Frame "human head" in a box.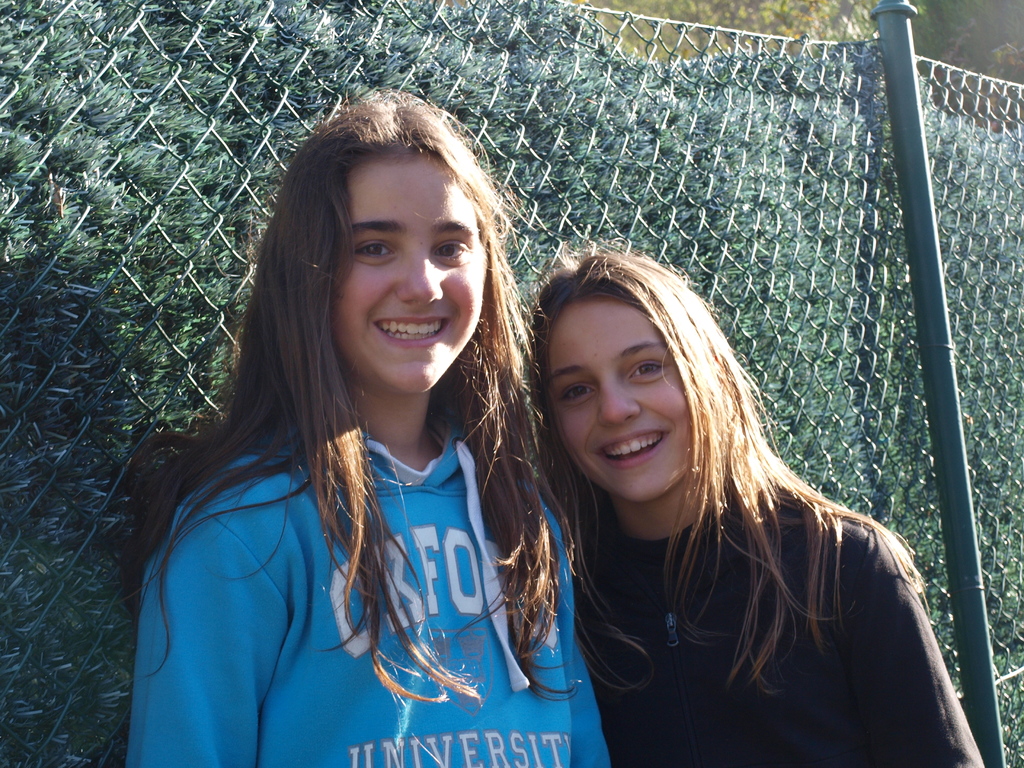
bbox(529, 257, 723, 500).
